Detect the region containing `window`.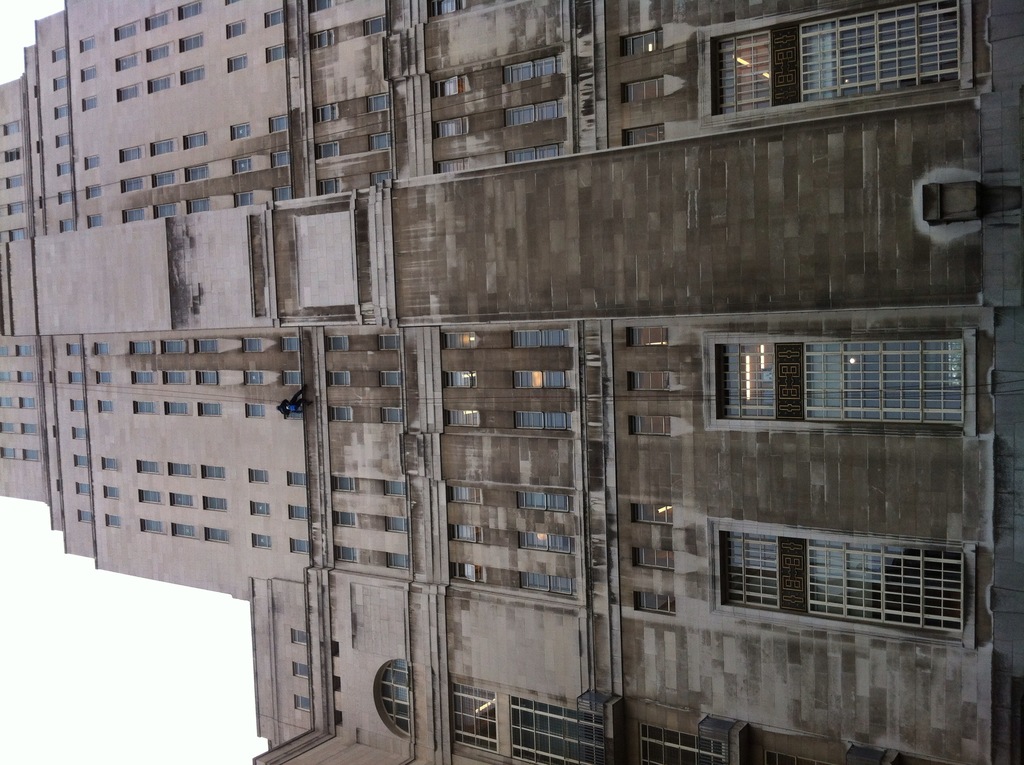
(left=289, top=506, right=309, bottom=520).
